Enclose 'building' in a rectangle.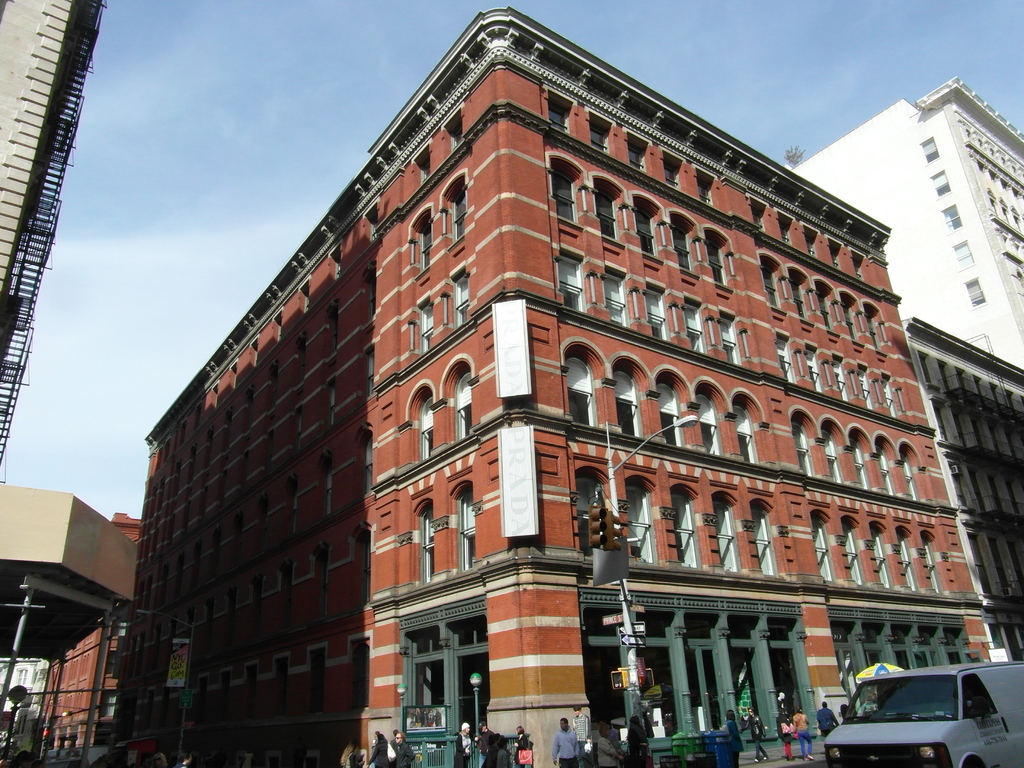
146/3/1002/767.
